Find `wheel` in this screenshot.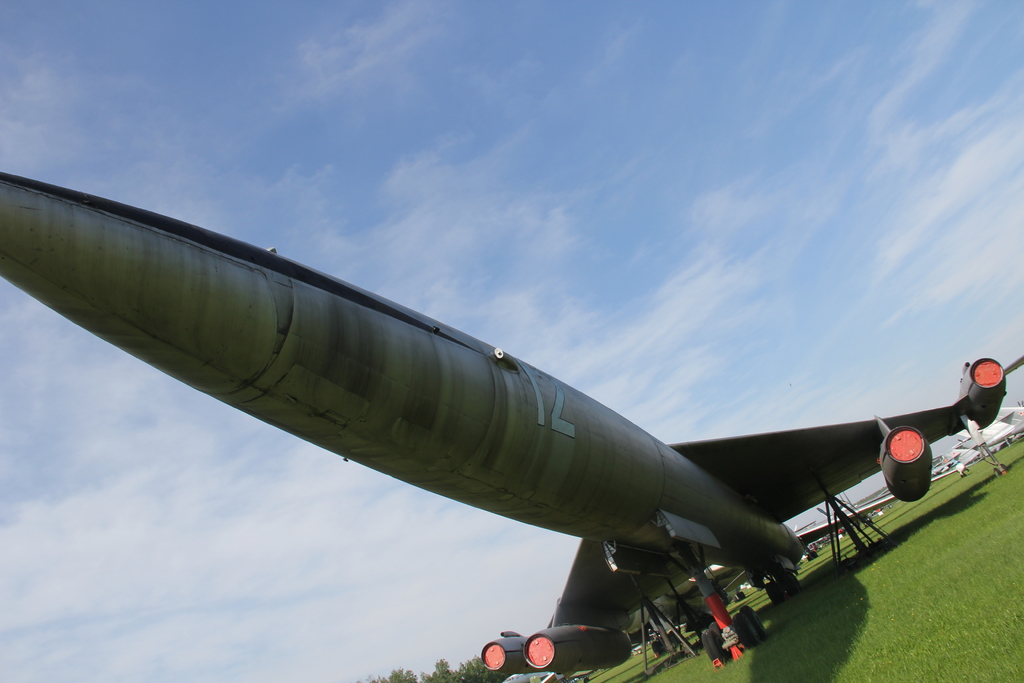
The bounding box for `wheel` is (x1=668, y1=634, x2=680, y2=645).
